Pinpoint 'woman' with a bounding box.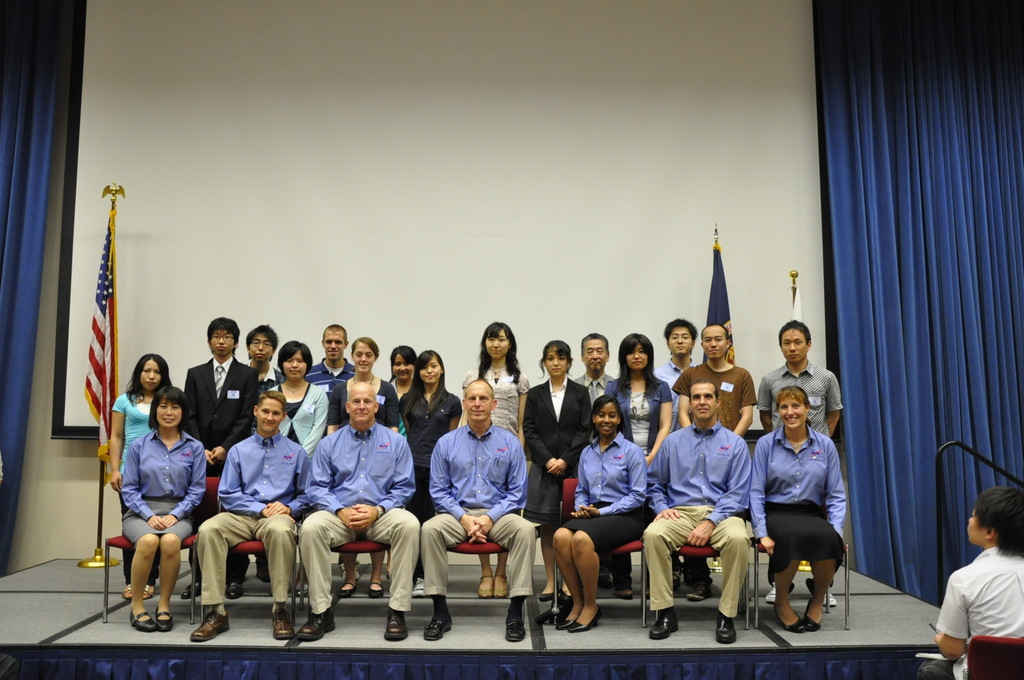
detection(326, 336, 400, 603).
